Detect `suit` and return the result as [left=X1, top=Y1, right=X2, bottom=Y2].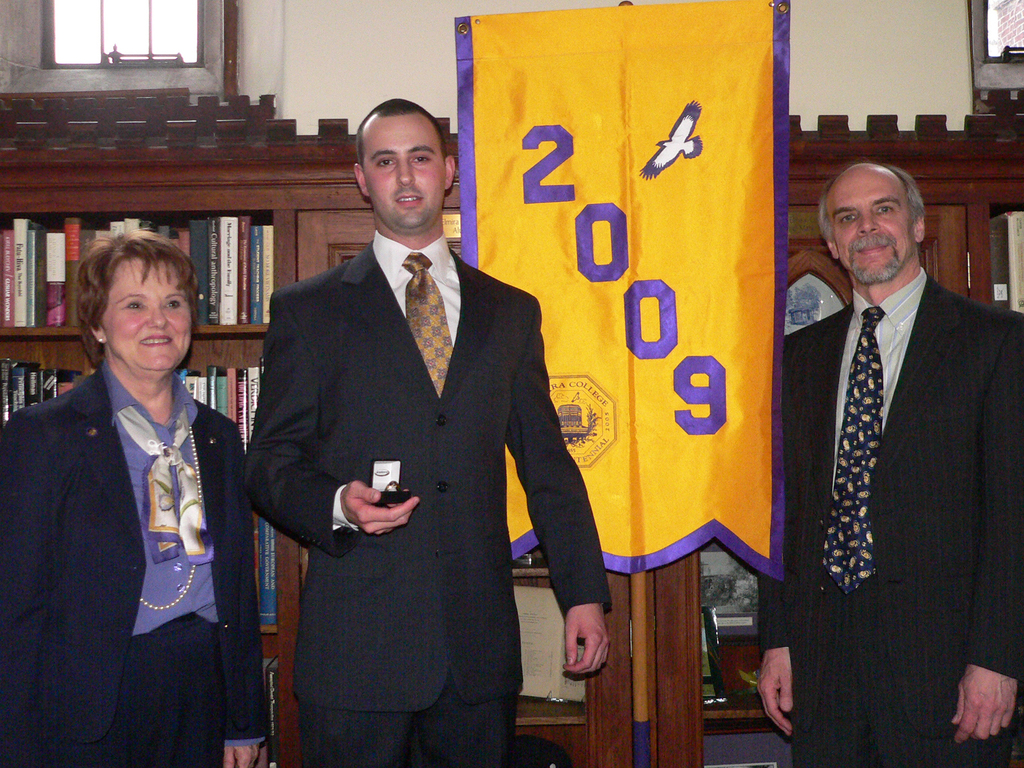
[left=0, top=356, right=272, bottom=767].
